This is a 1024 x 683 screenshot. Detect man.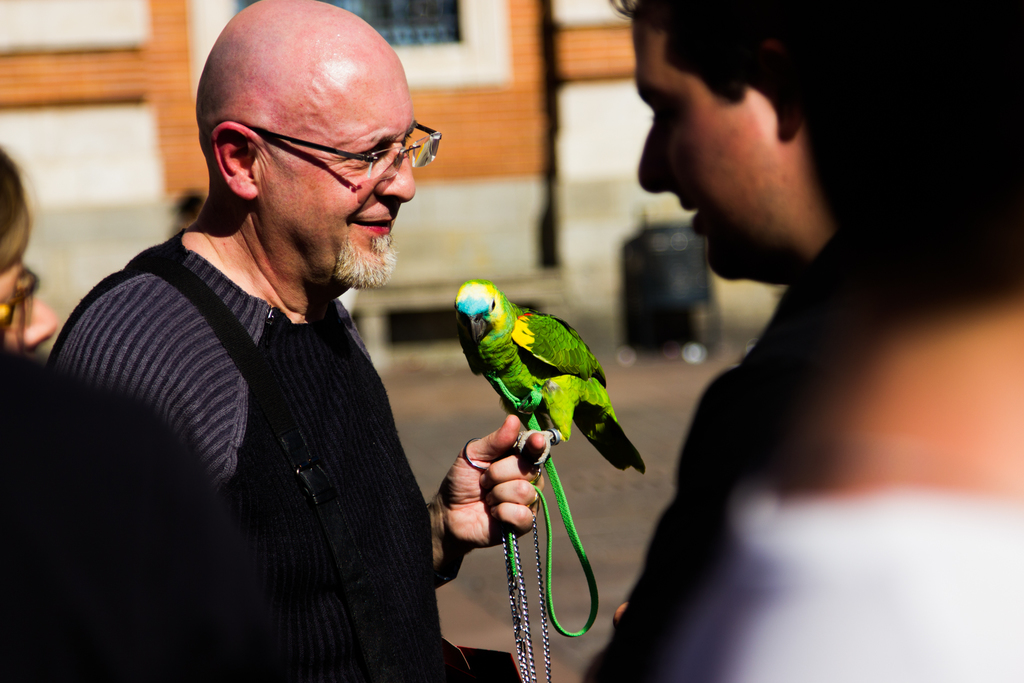
locate(5, 42, 511, 656).
